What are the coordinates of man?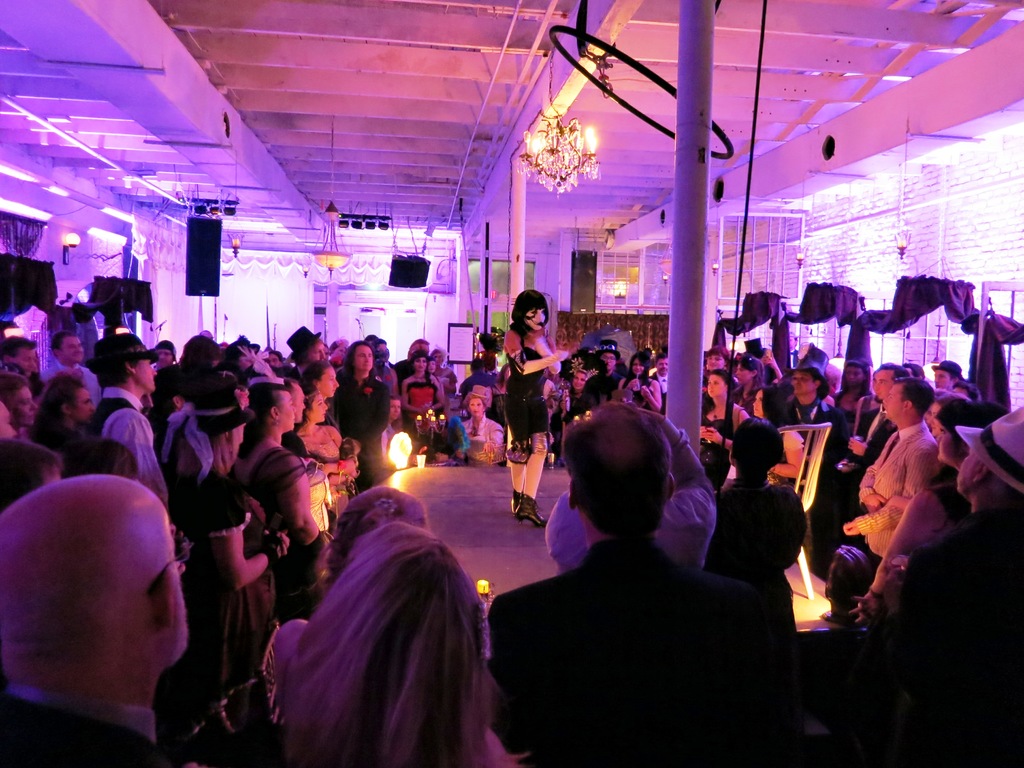
l=42, t=335, r=100, b=410.
